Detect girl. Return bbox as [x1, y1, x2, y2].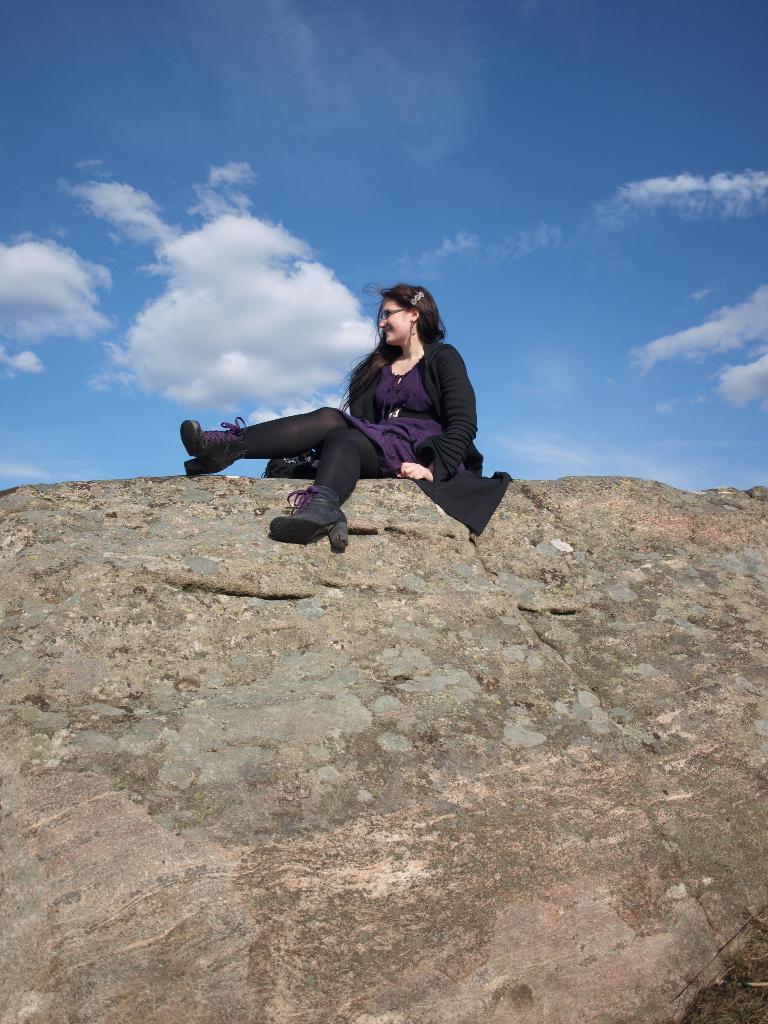
[186, 283, 508, 542].
